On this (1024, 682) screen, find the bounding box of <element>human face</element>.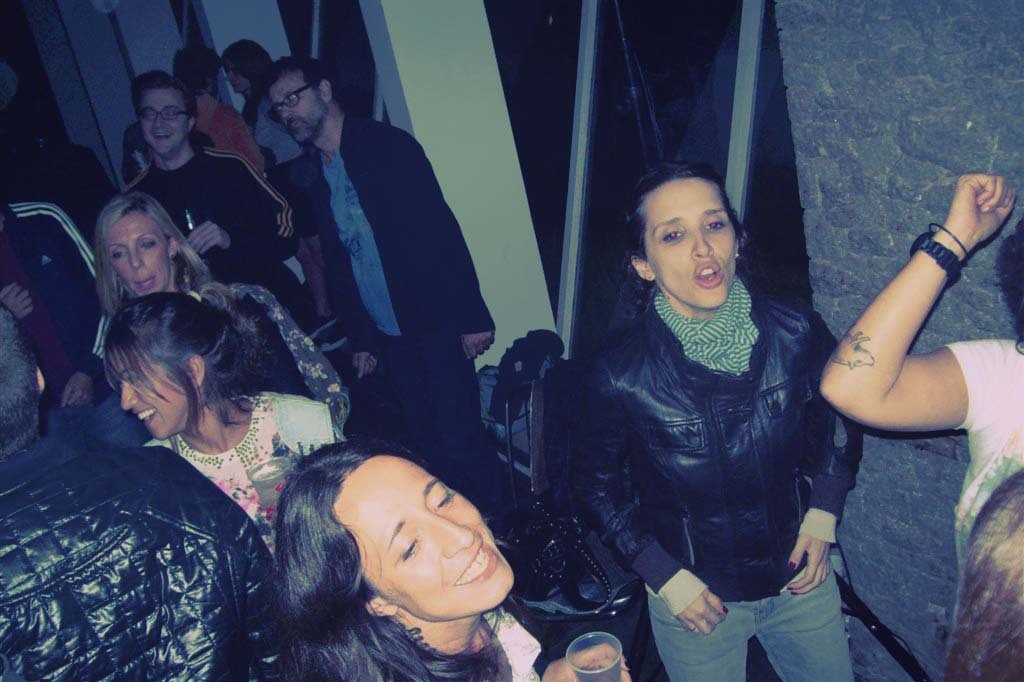
Bounding box: {"x1": 125, "y1": 357, "x2": 189, "y2": 435}.
